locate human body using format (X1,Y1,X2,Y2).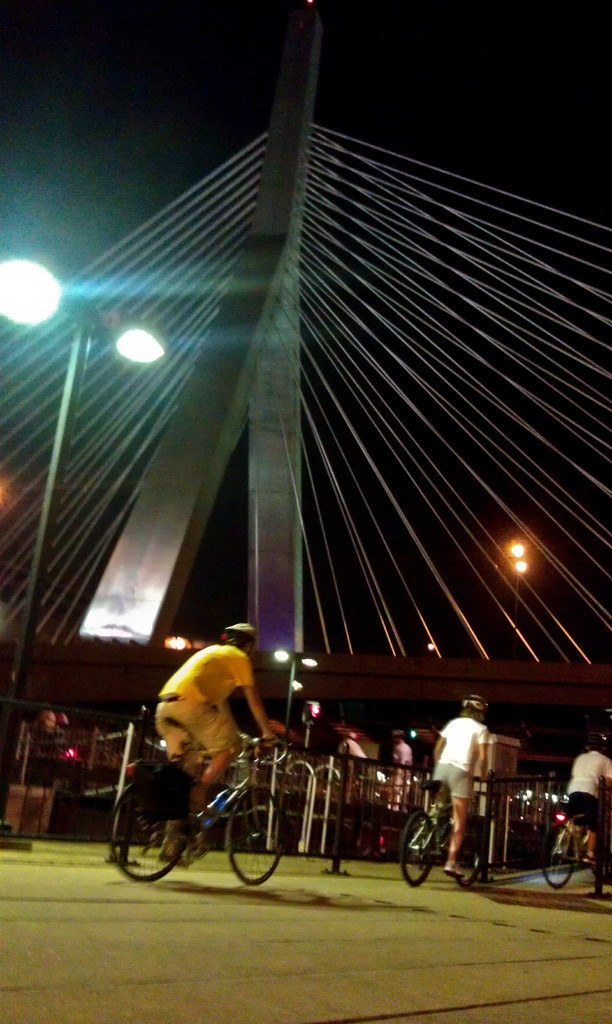
(386,736,407,815).
